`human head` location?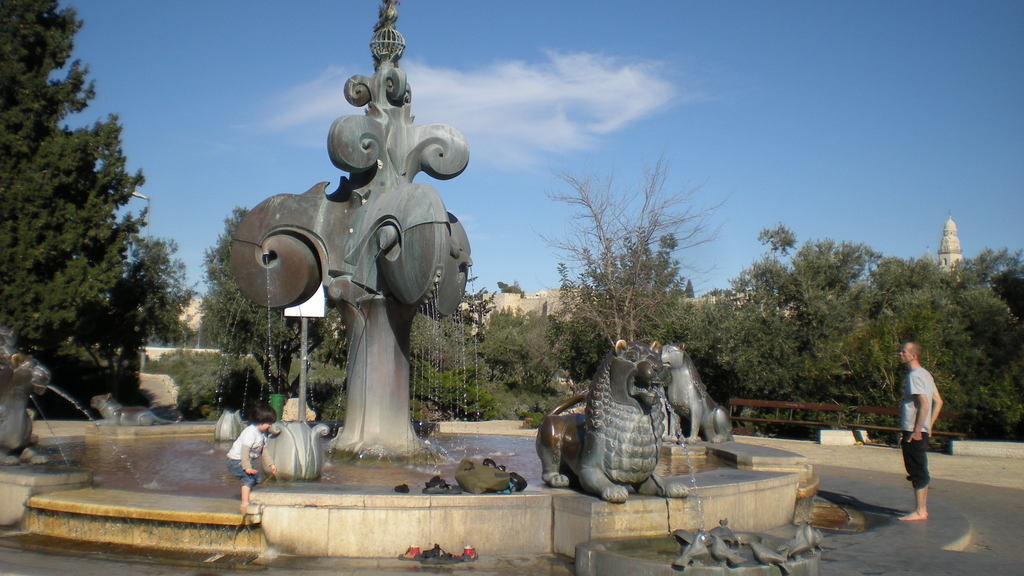
detection(252, 399, 278, 431)
